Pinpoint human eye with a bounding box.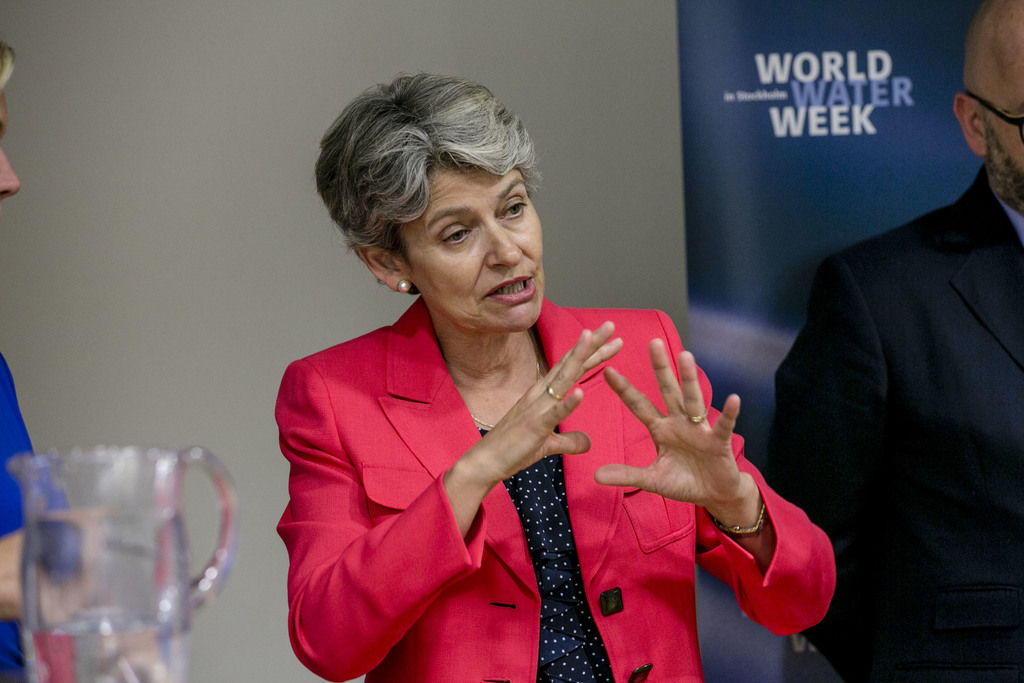
locate(440, 222, 472, 252).
